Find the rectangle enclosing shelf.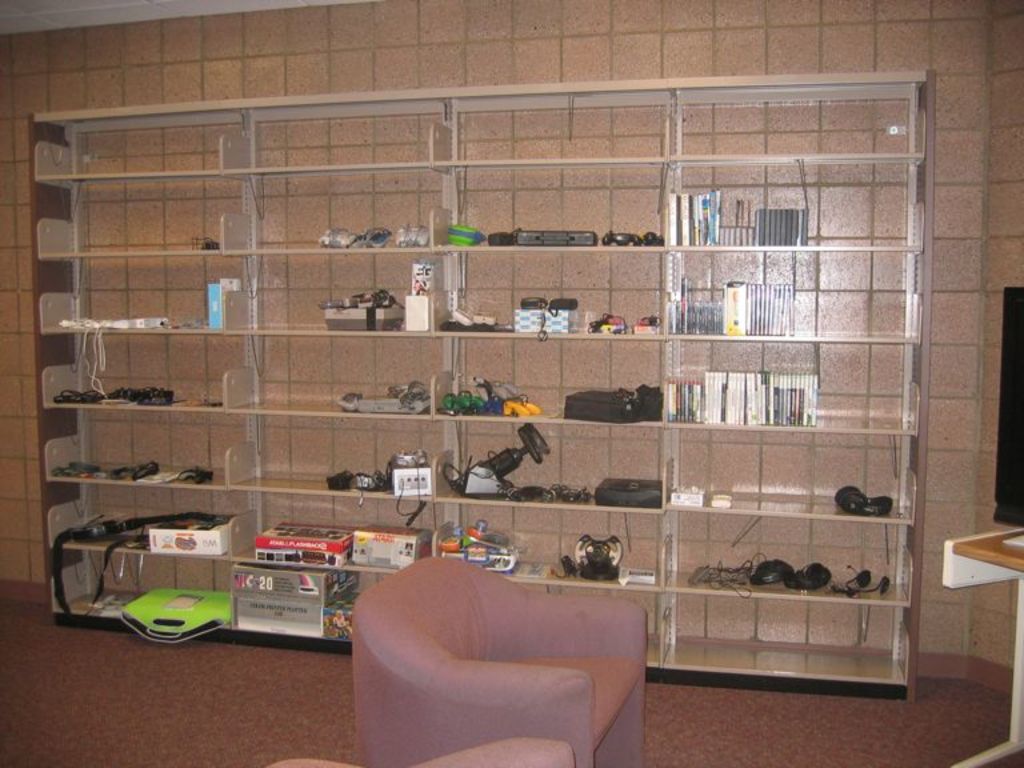
pyautogui.locateOnScreen(656, 335, 920, 436).
